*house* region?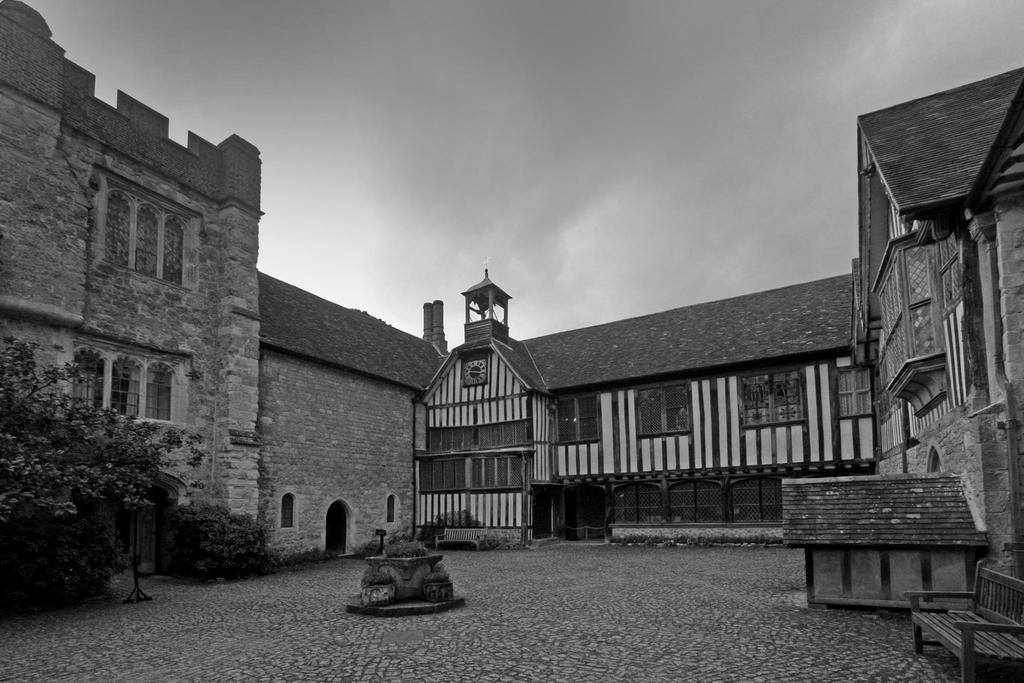
Rect(371, 167, 941, 548)
